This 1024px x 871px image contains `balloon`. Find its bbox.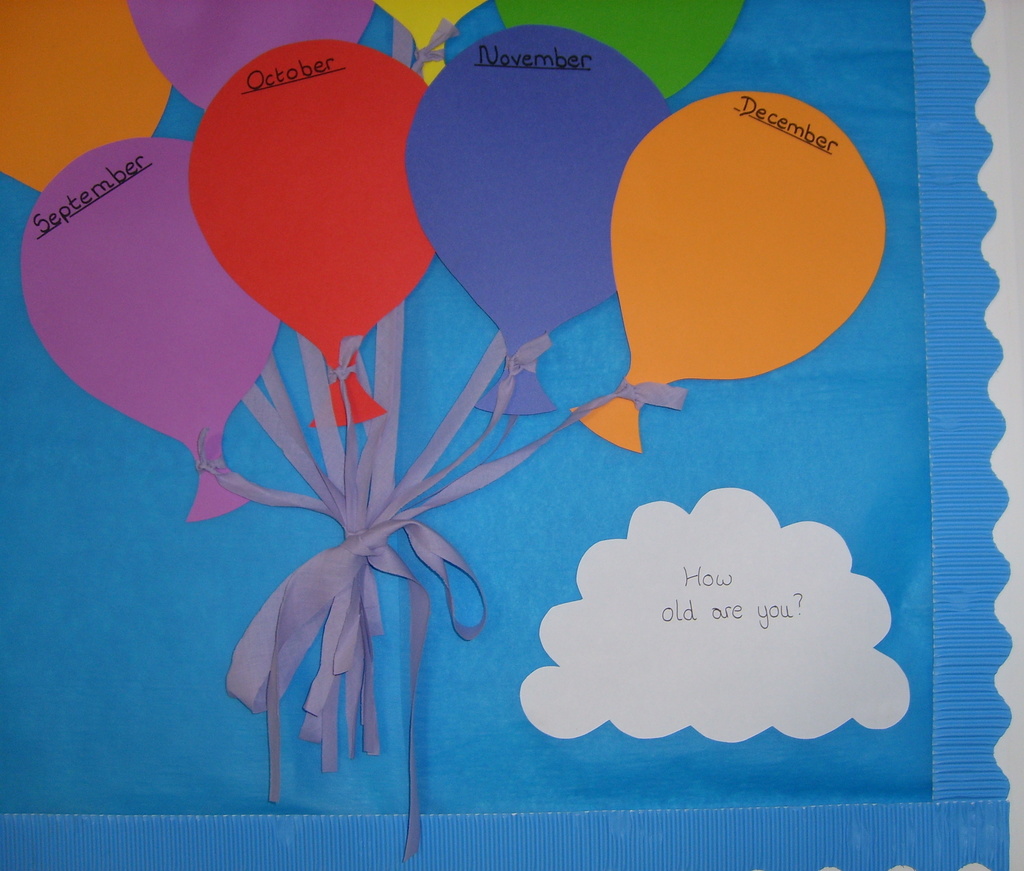
<bbox>568, 94, 884, 454</bbox>.
